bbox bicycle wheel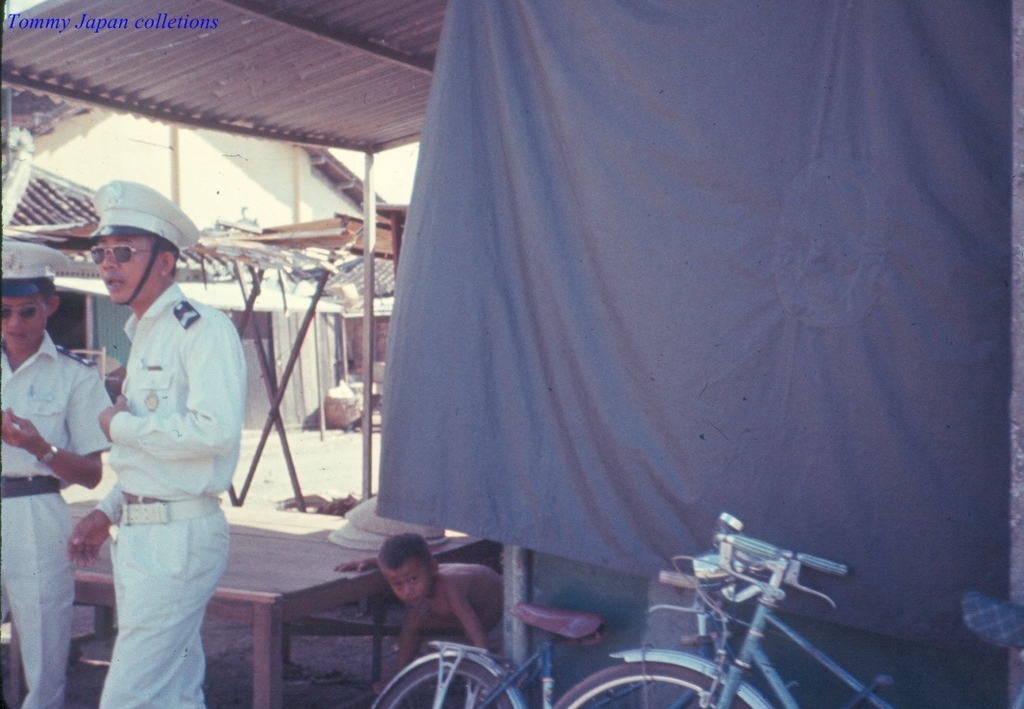
left=549, top=654, right=747, bottom=708
